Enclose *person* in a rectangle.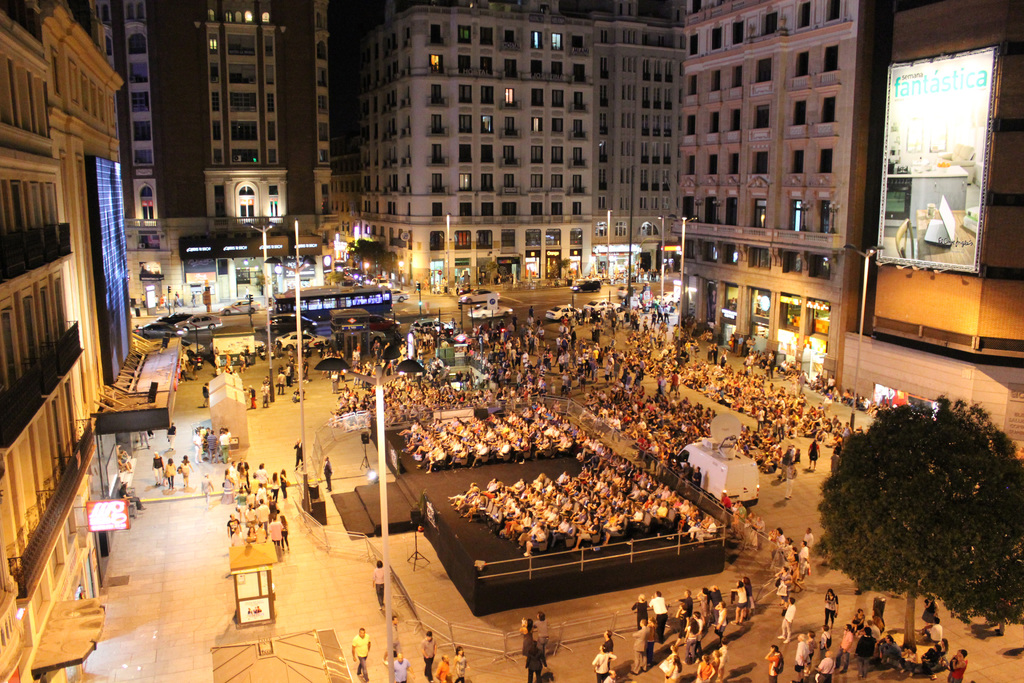
rect(696, 654, 719, 682).
